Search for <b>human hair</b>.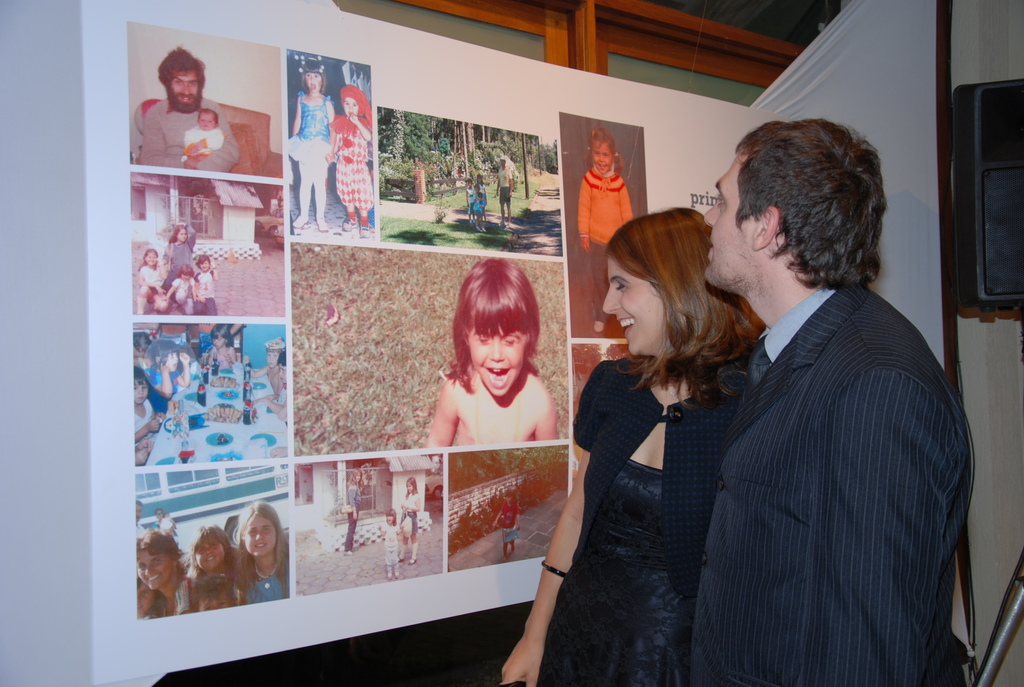
Found at <bbox>137, 530, 188, 576</bbox>.
